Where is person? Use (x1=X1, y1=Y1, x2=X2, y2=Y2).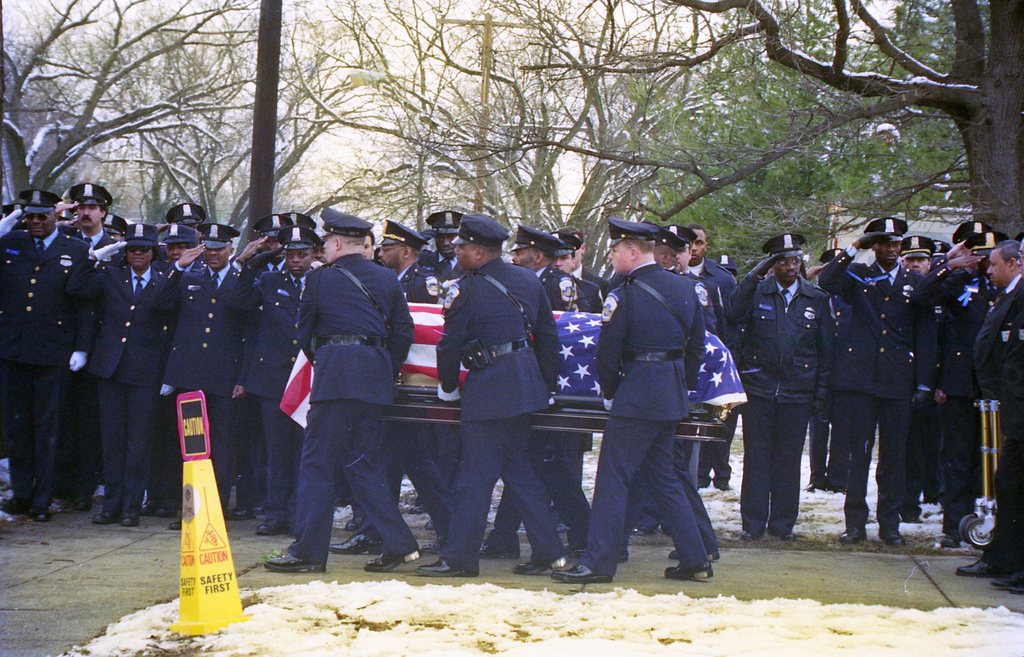
(x1=602, y1=236, x2=723, y2=579).
